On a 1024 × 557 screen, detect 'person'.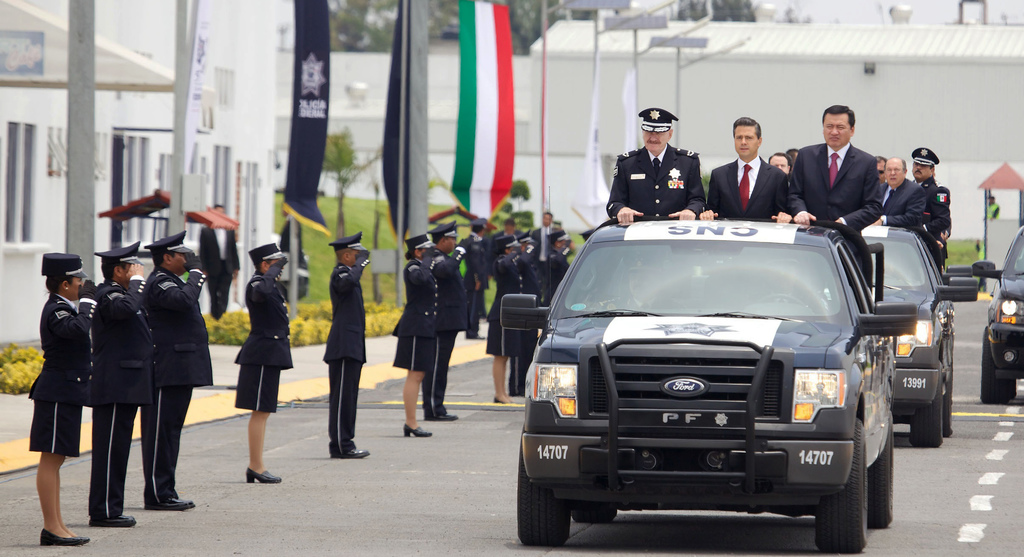
907, 147, 948, 245.
